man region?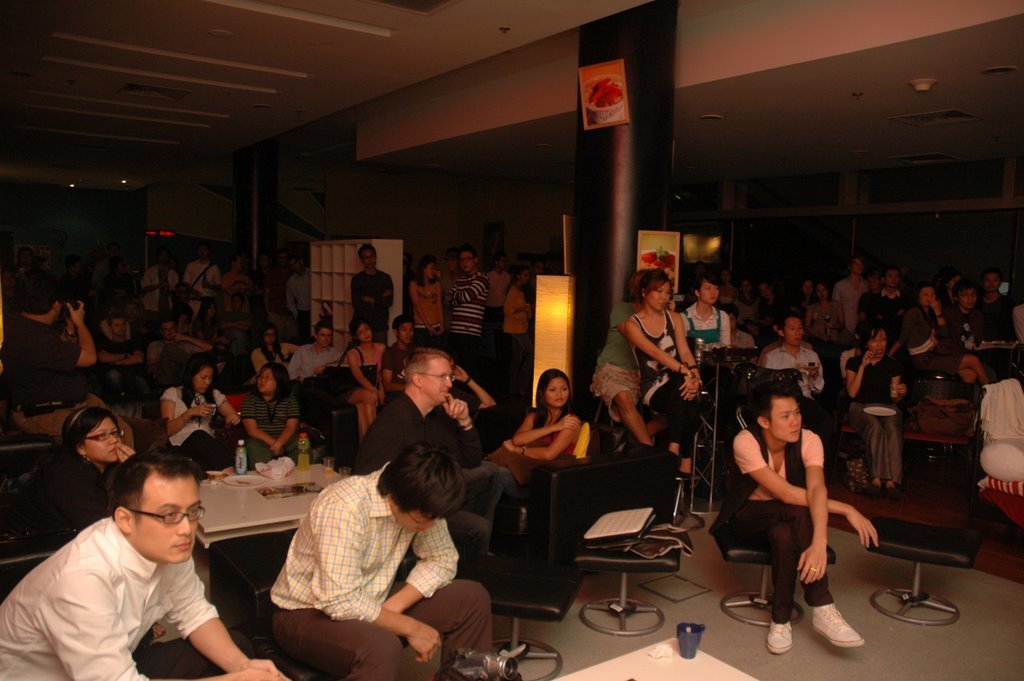
select_region(286, 322, 347, 403)
